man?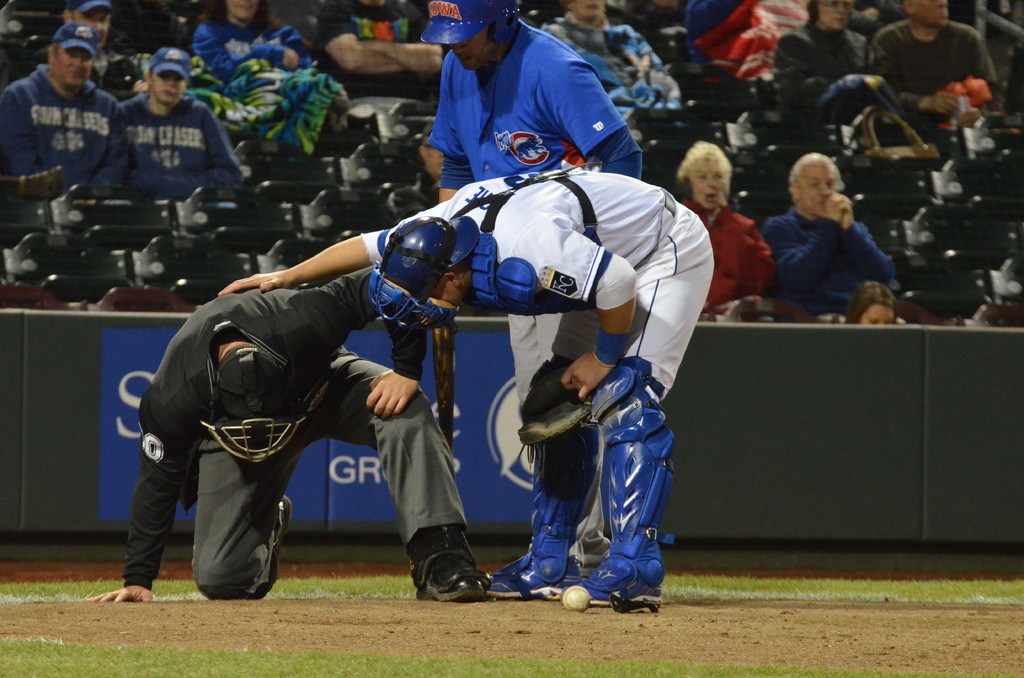
[308, 0, 444, 99]
